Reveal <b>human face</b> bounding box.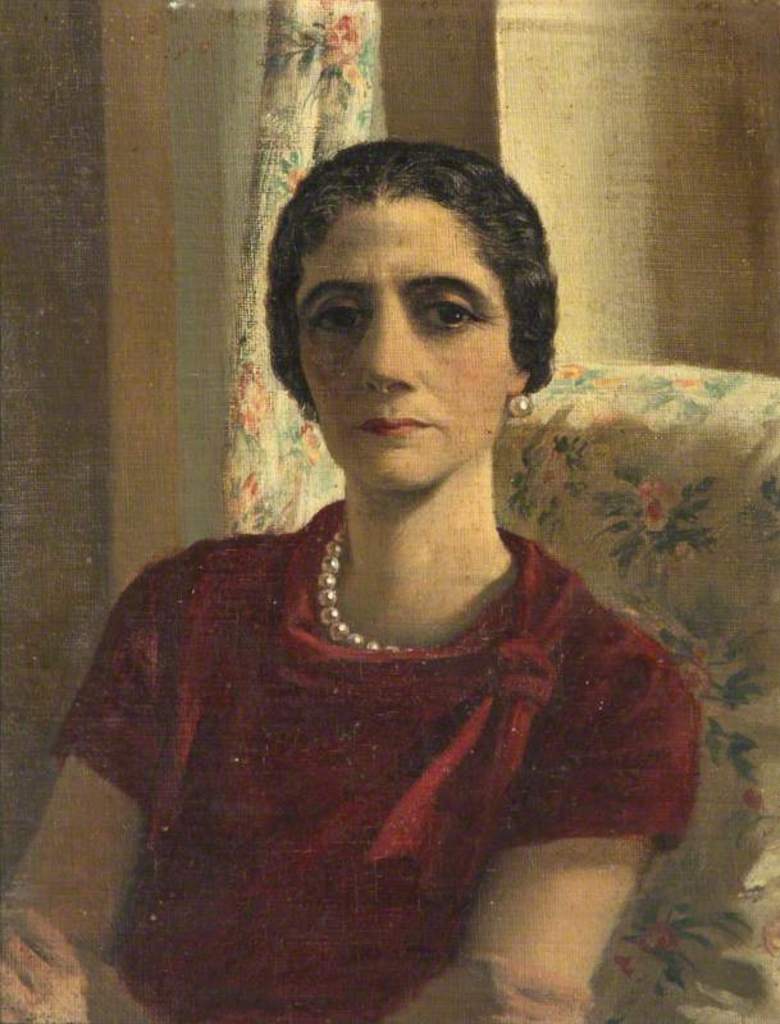
Revealed: locate(297, 186, 523, 493).
